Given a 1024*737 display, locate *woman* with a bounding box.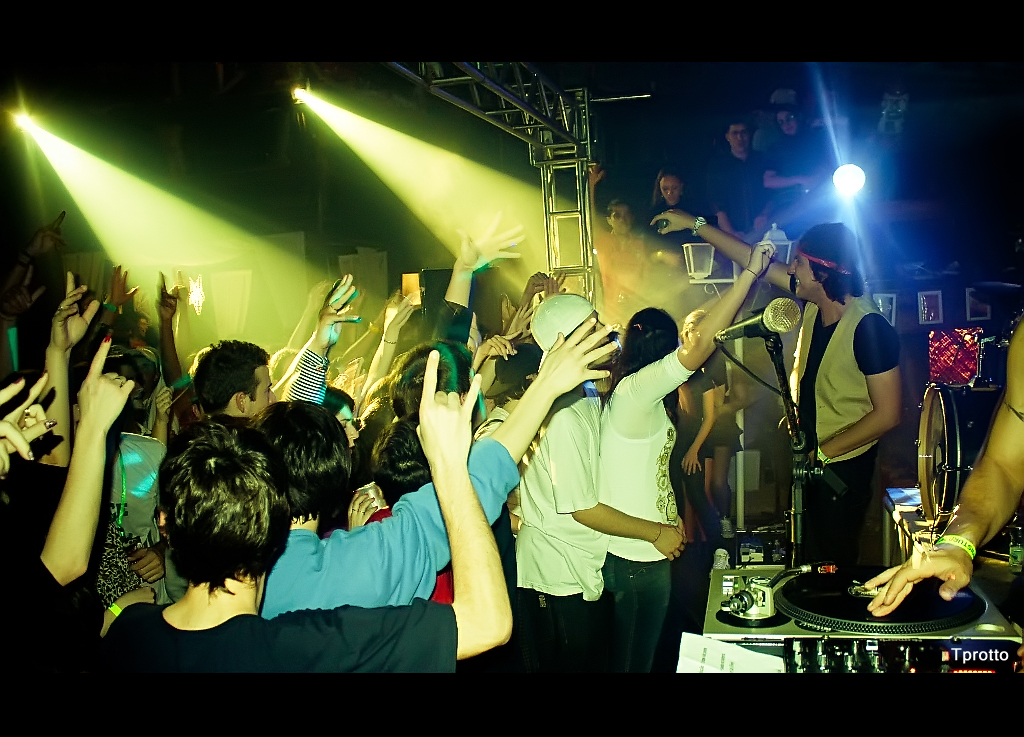
Located: BBox(590, 230, 785, 686).
